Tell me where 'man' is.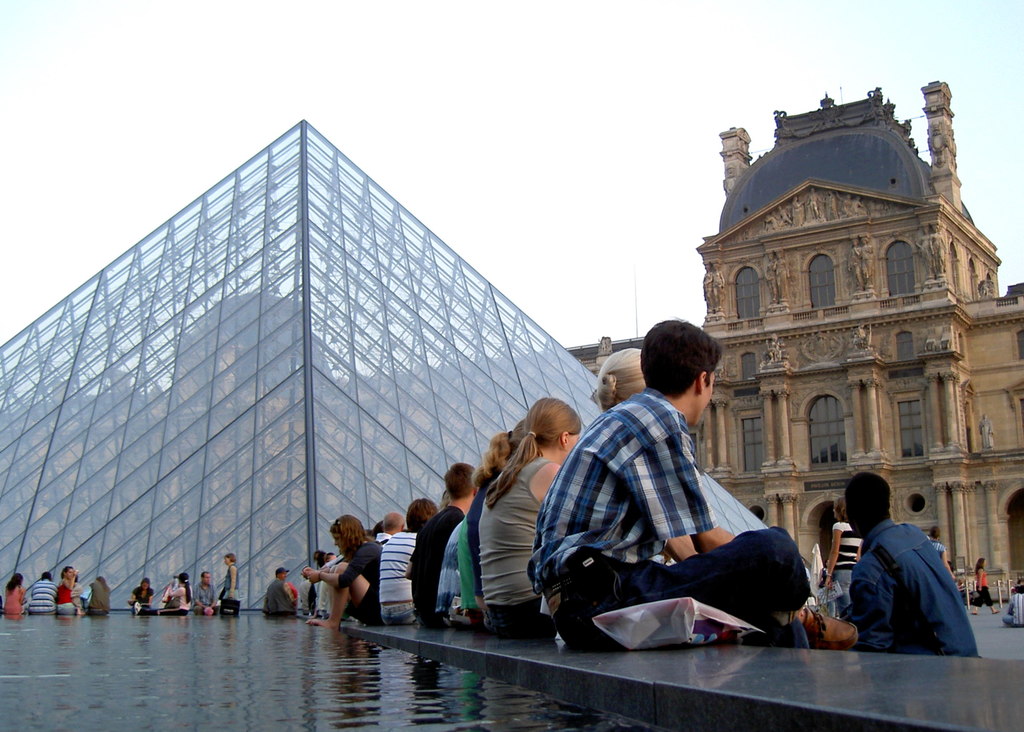
'man' is at region(561, 328, 823, 662).
